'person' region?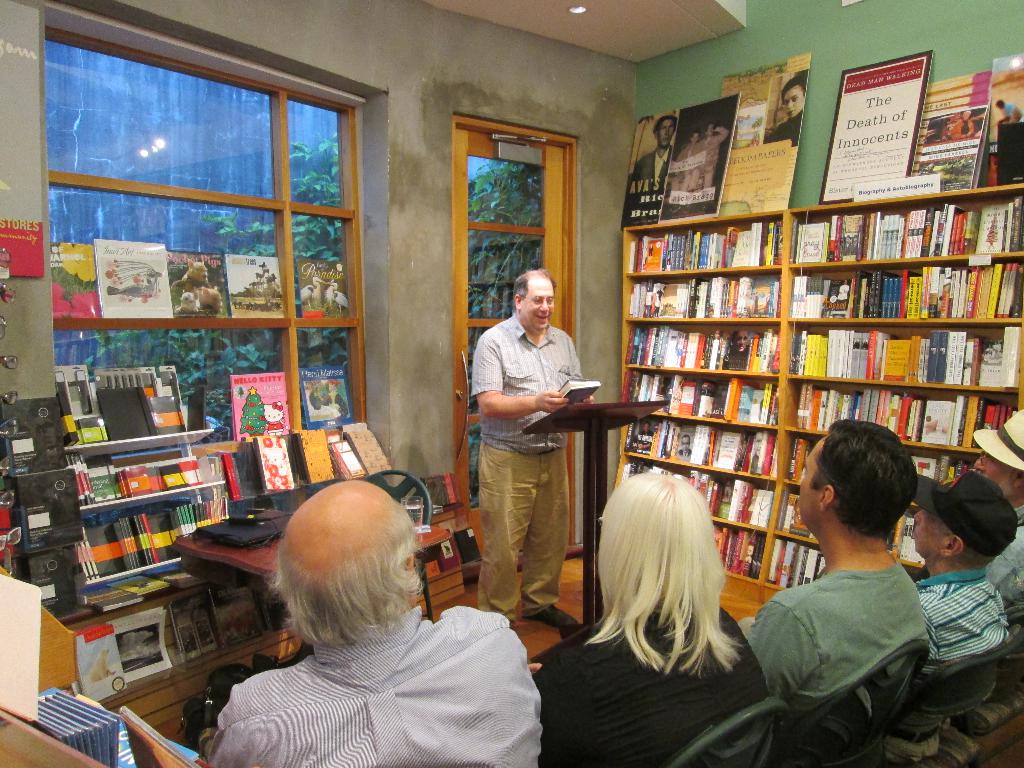
<box>204,479,547,767</box>
